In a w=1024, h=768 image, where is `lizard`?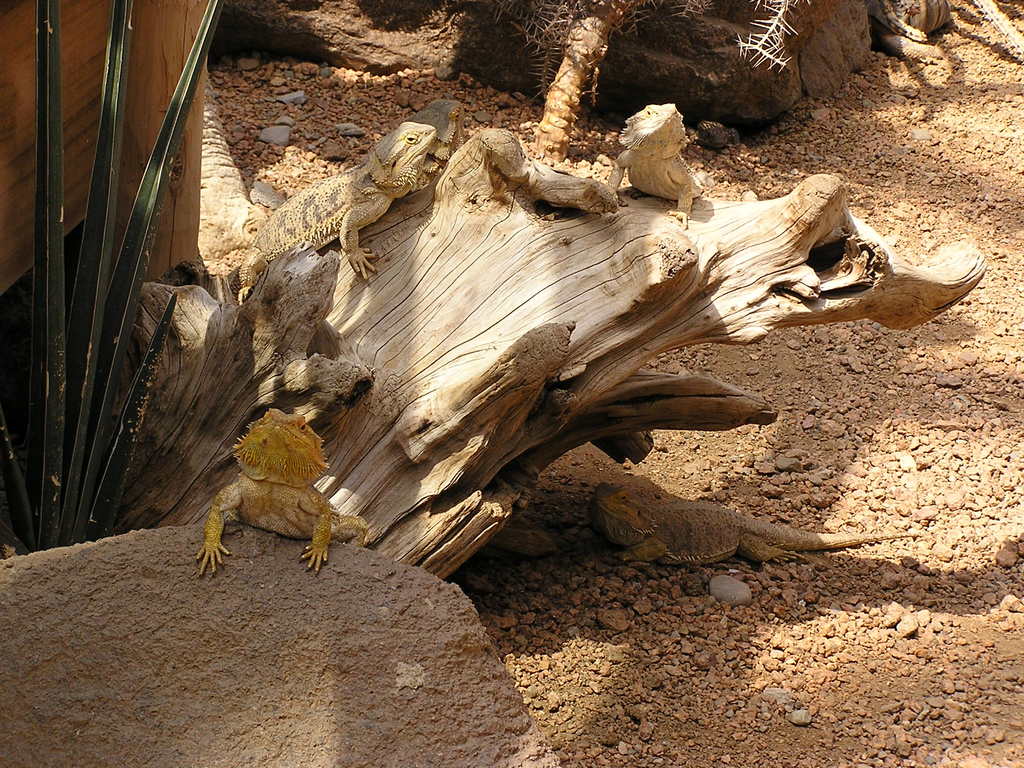
crop(203, 406, 365, 569).
